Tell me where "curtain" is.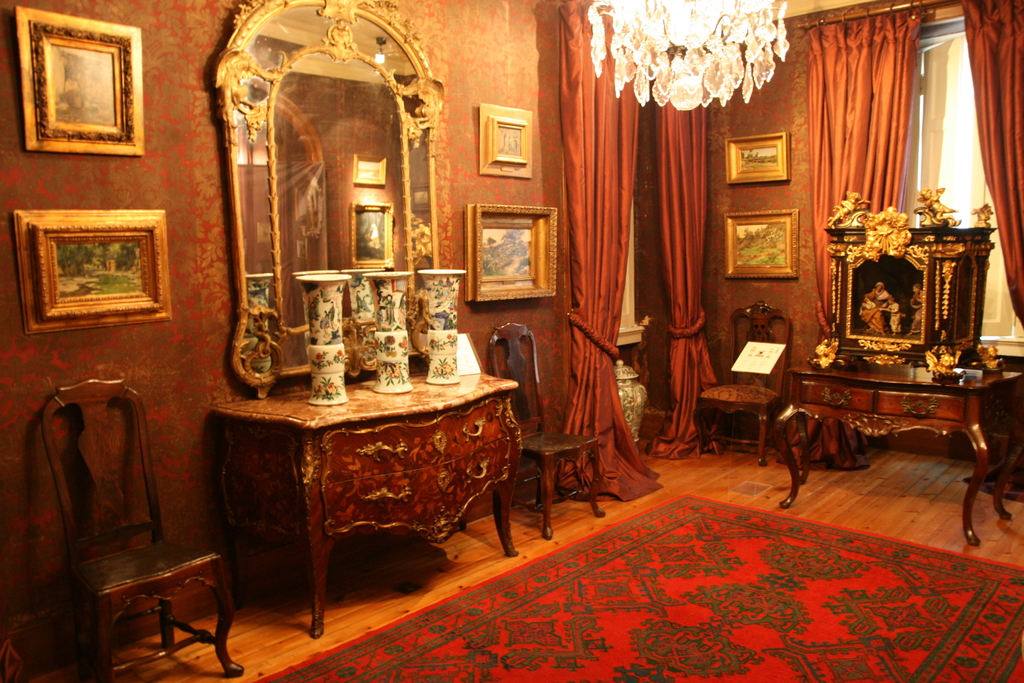
"curtain" is at x1=956, y1=1, x2=1023, y2=336.
